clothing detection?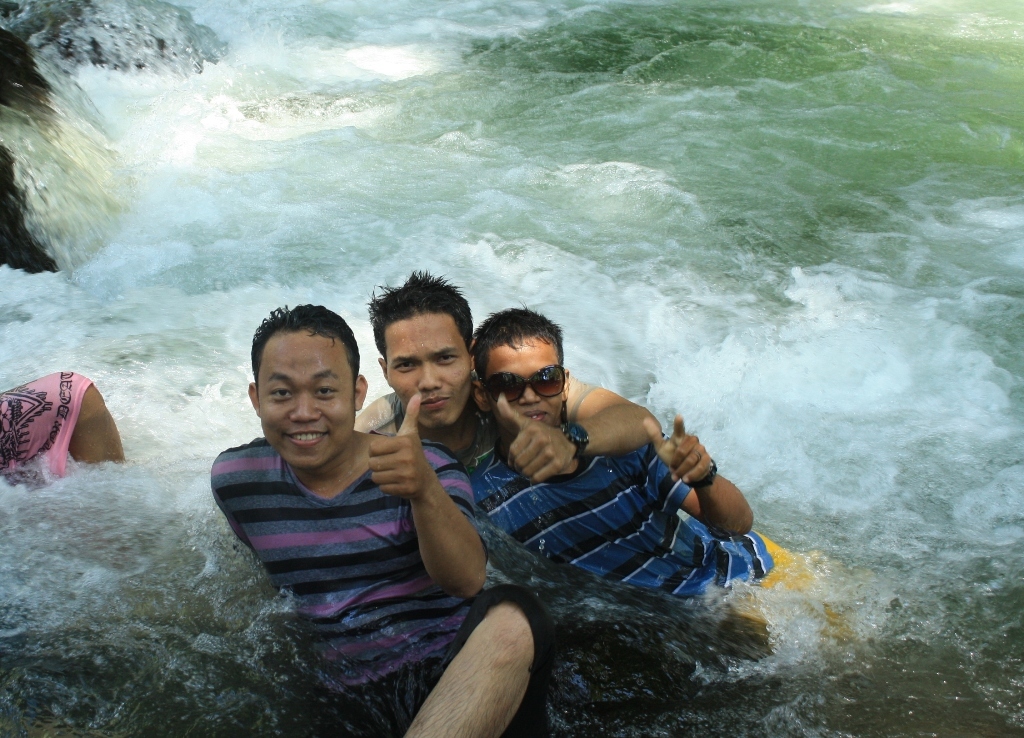
(left=469, top=426, right=771, bottom=602)
